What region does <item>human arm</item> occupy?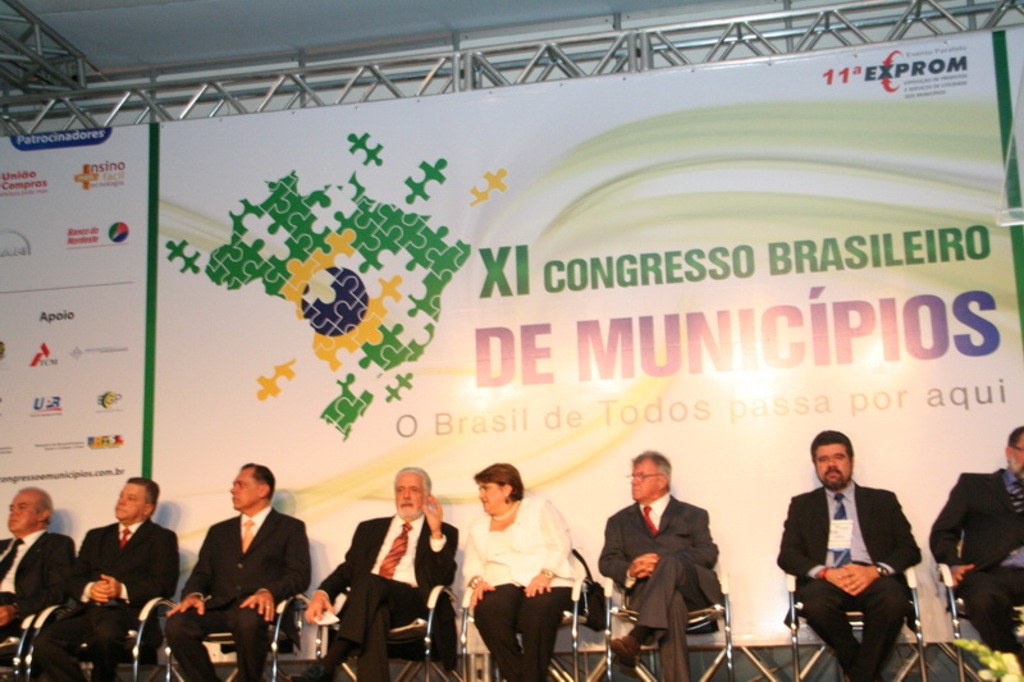
x1=627, y1=507, x2=718, y2=577.
